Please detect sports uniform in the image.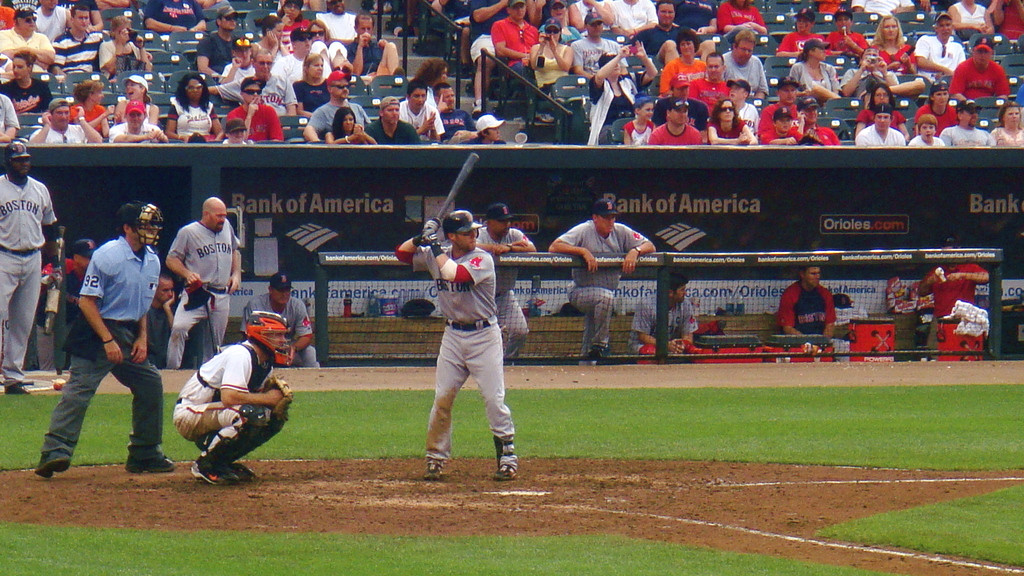
select_region(0, 134, 65, 396).
